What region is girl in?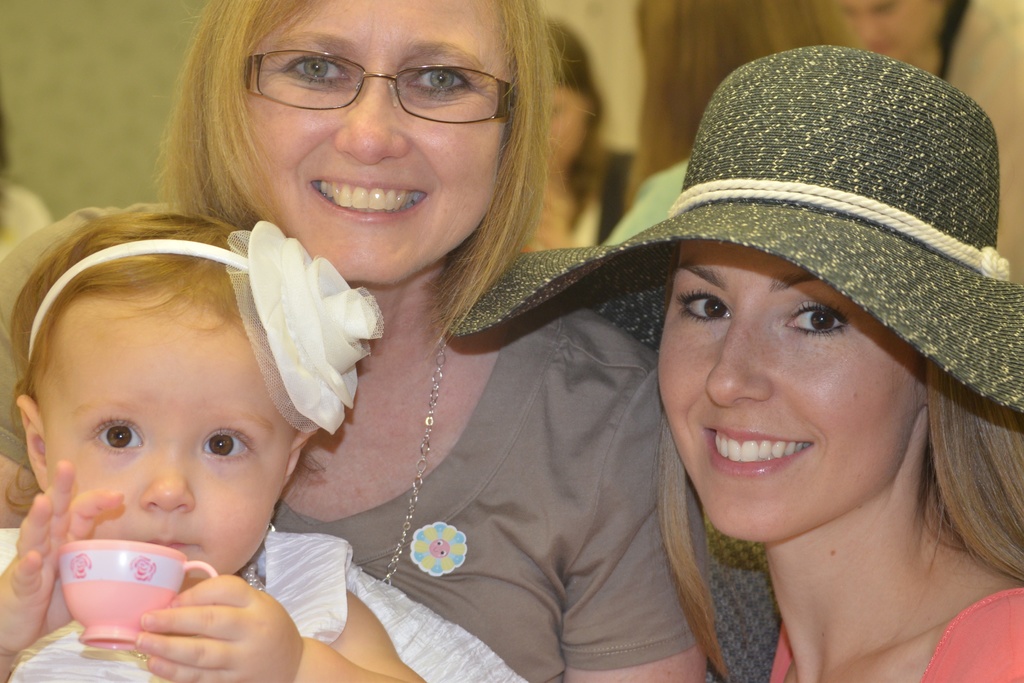
Rect(0, 211, 524, 682).
